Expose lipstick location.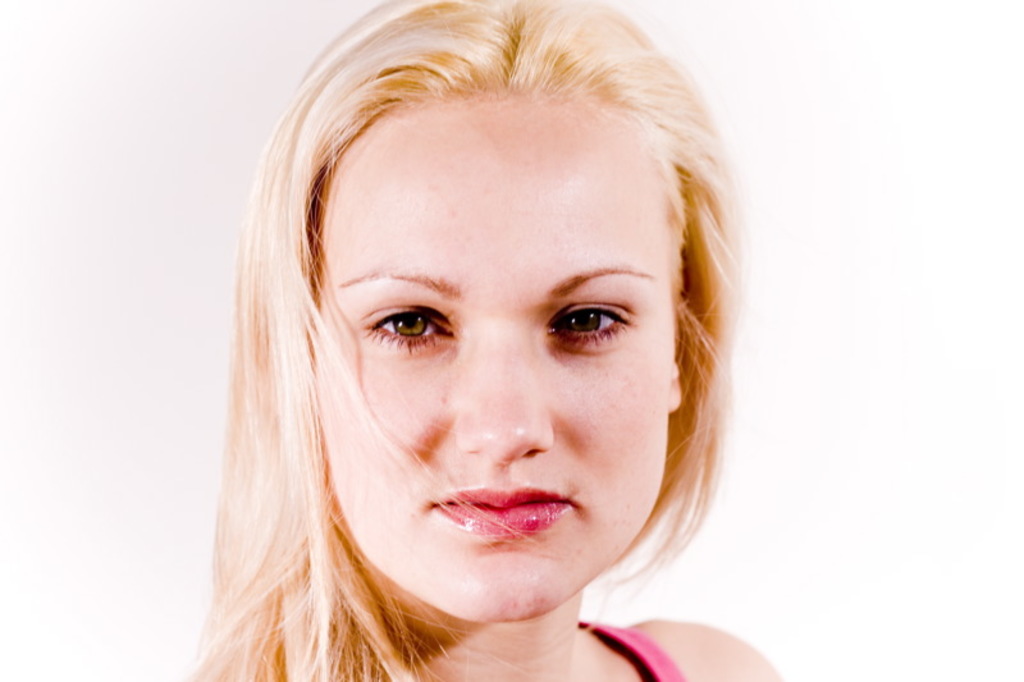
Exposed at <box>430,486,573,536</box>.
